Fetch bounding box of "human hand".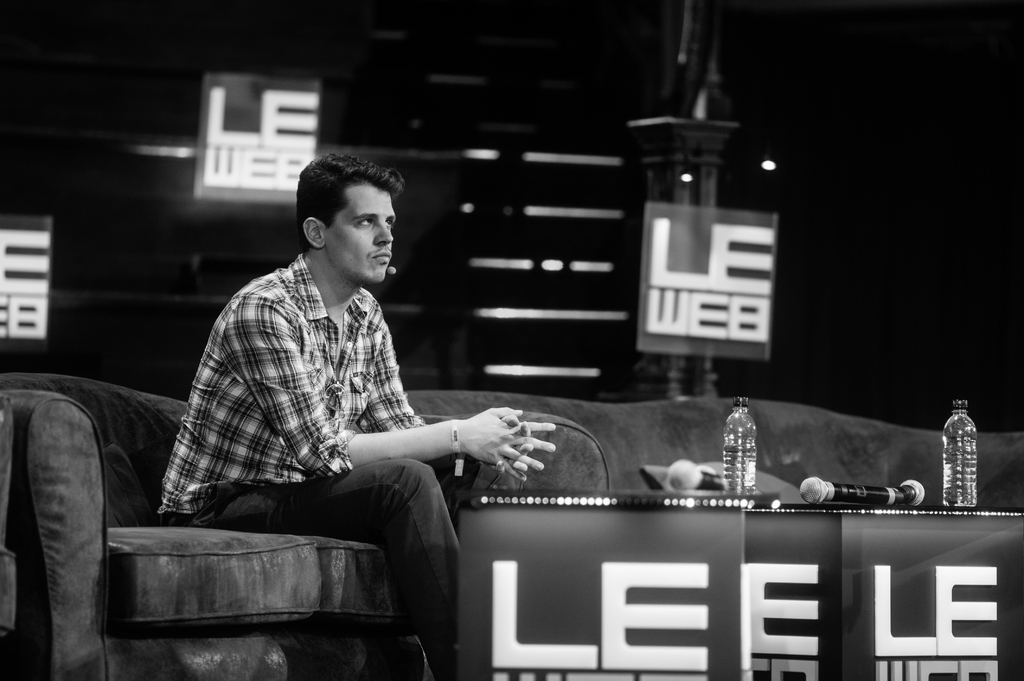
Bbox: {"x1": 482, "y1": 413, "x2": 534, "y2": 475}.
